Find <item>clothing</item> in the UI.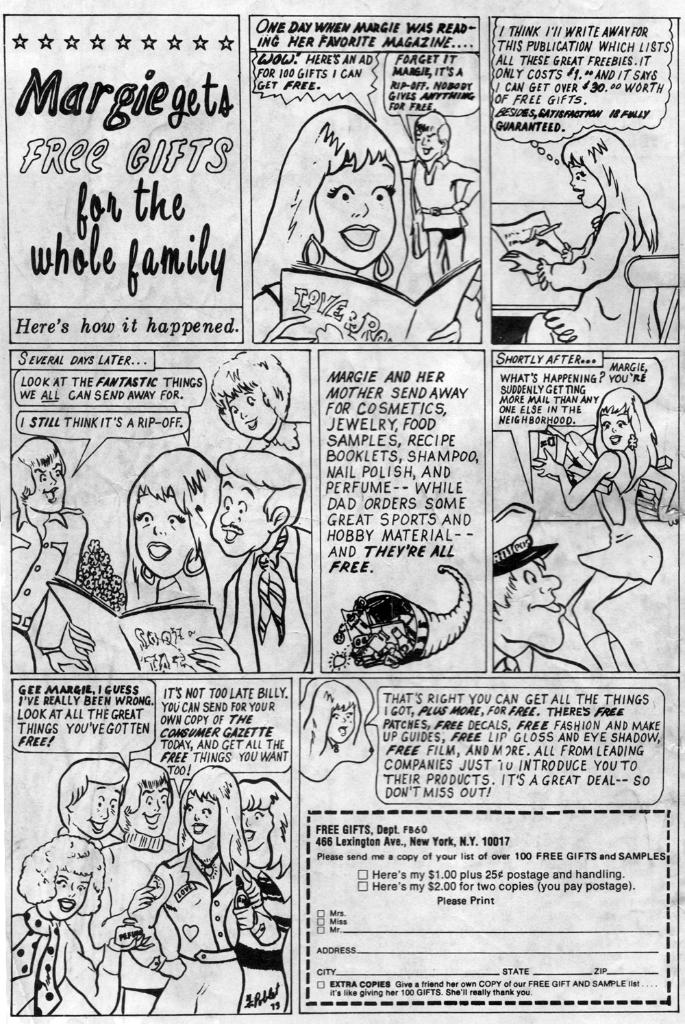
UI element at bbox=[580, 443, 660, 583].
